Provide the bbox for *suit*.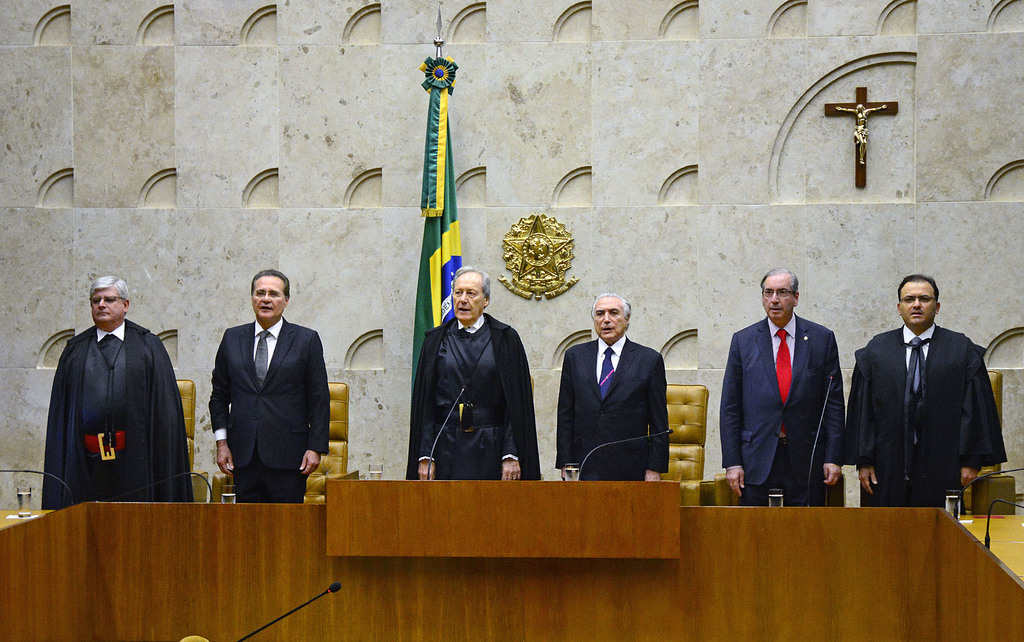
bbox=[552, 331, 669, 493].
